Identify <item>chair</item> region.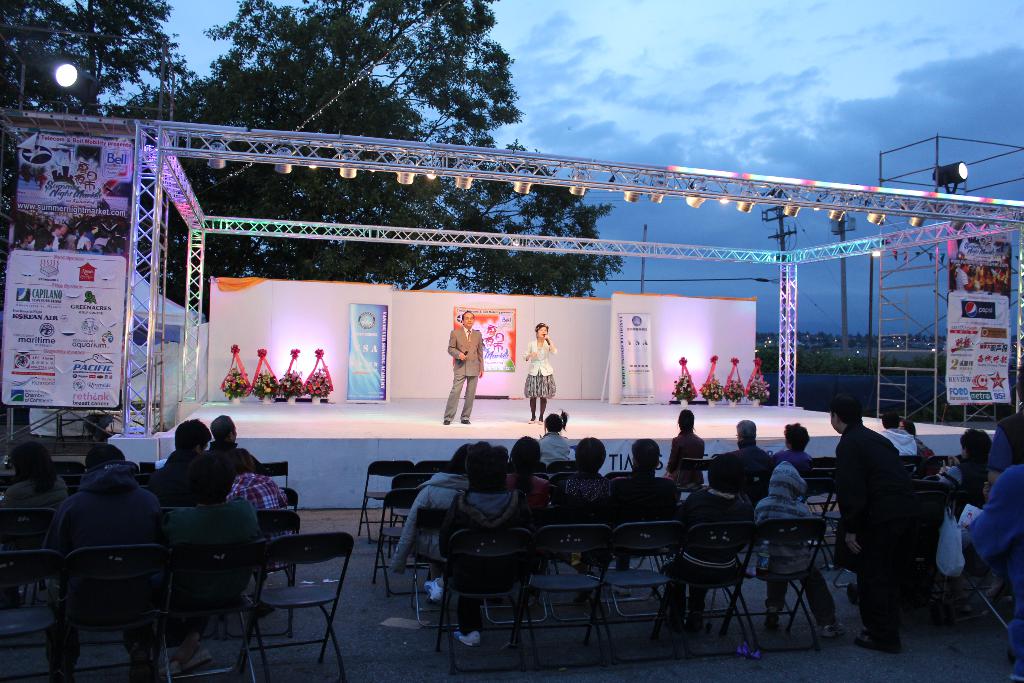
Region: bbox(58, 472, 84, 487).
